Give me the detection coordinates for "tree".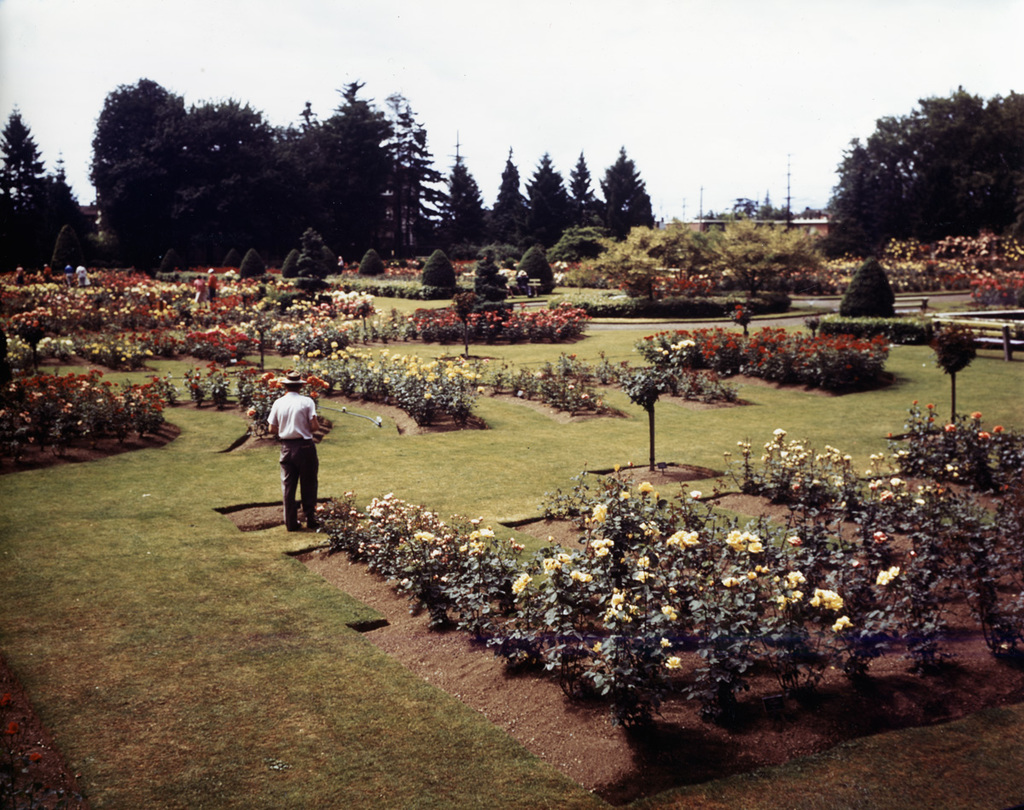
[513, 242, 554, 296].
